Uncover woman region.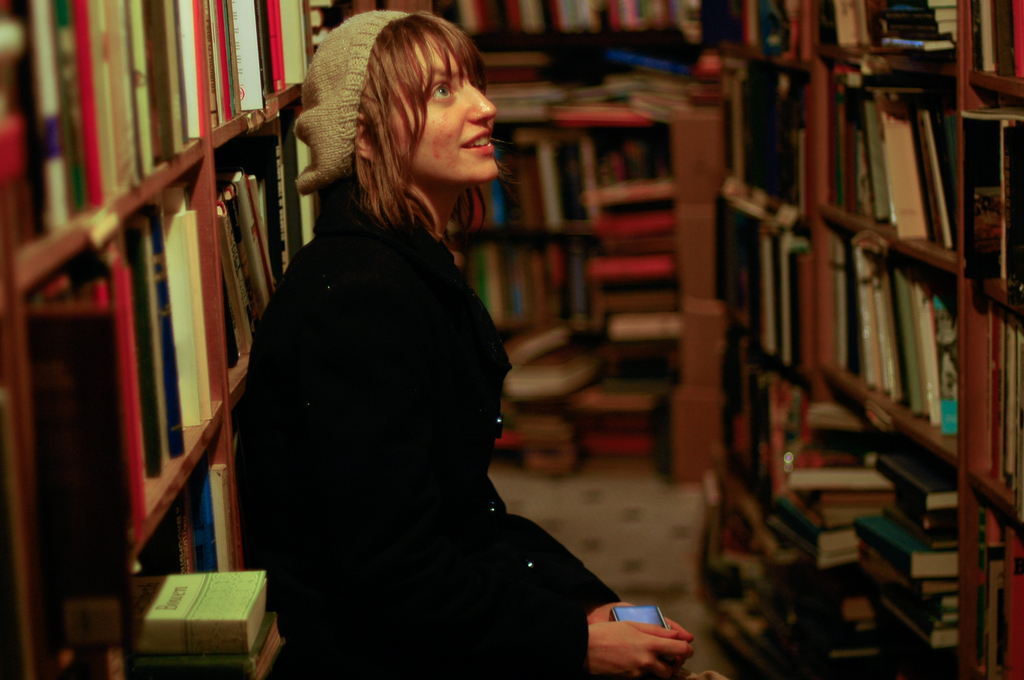
Uncovered: <bbox>198, 35, 593, 679</bbox>.
